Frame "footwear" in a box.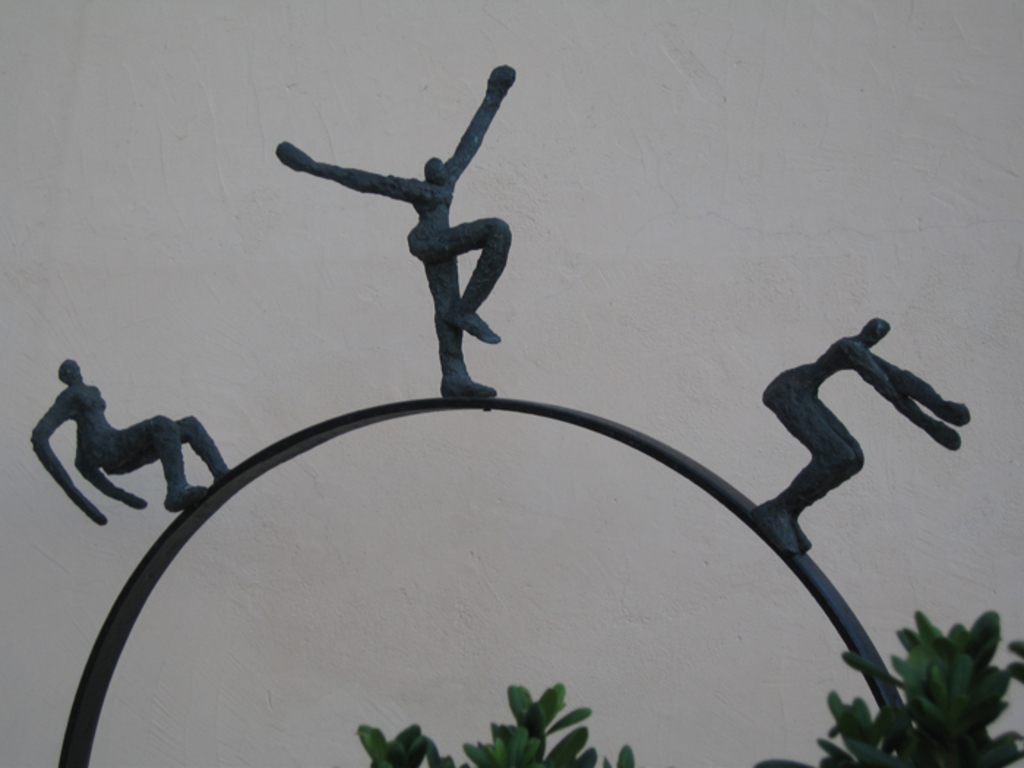
793, 518, 810, 551.
